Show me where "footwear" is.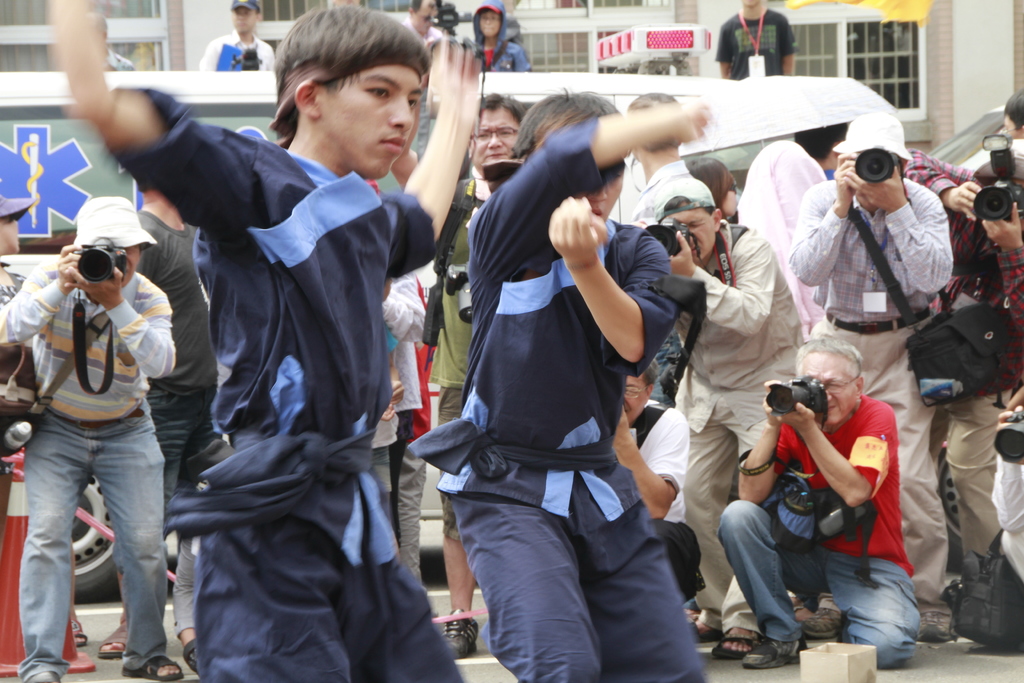
"footwear" is at [708,637,759,659].
